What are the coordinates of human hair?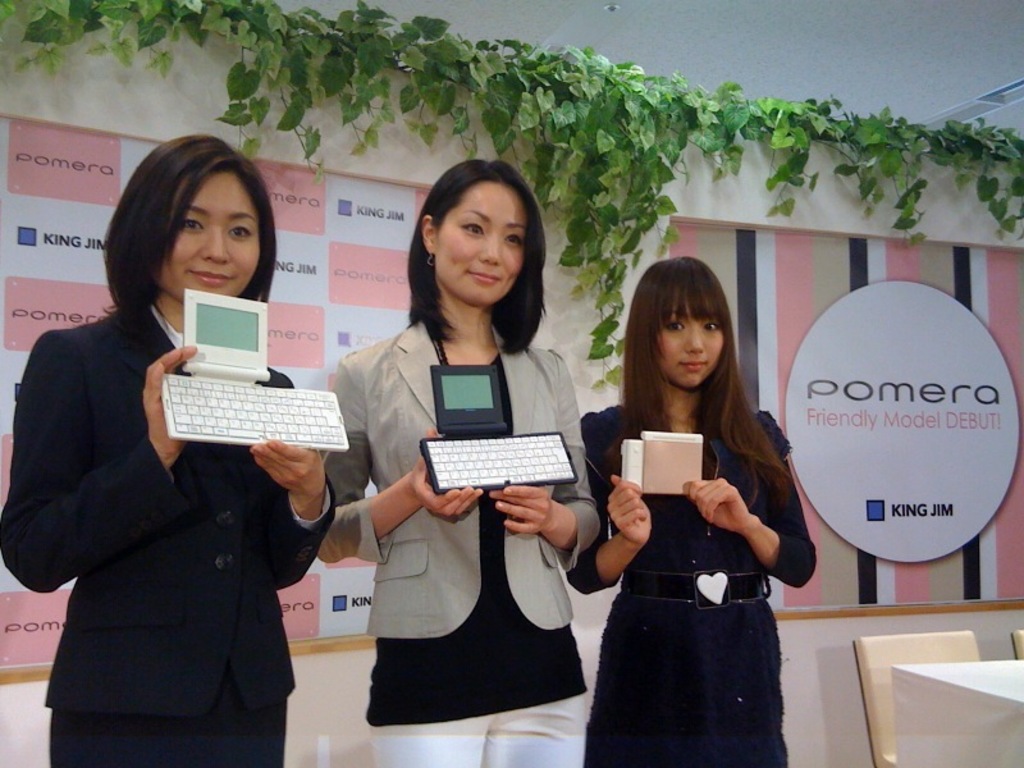
[left=104, top=132, right=273, bottom=332].
